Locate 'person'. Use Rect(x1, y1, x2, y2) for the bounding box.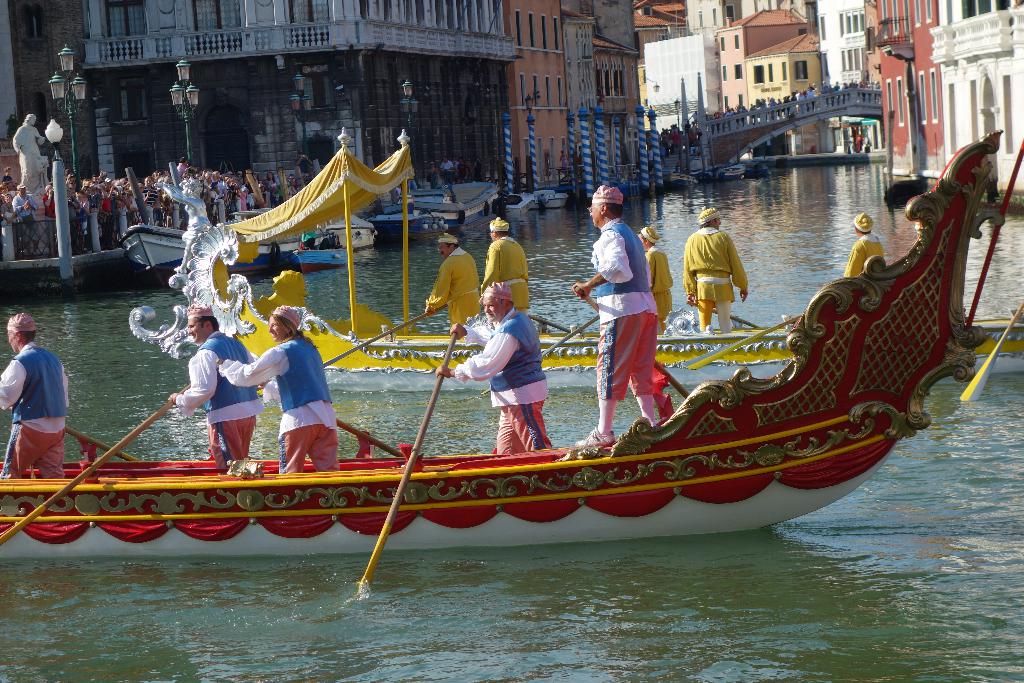
Rect(683, 206, 749, 336).
